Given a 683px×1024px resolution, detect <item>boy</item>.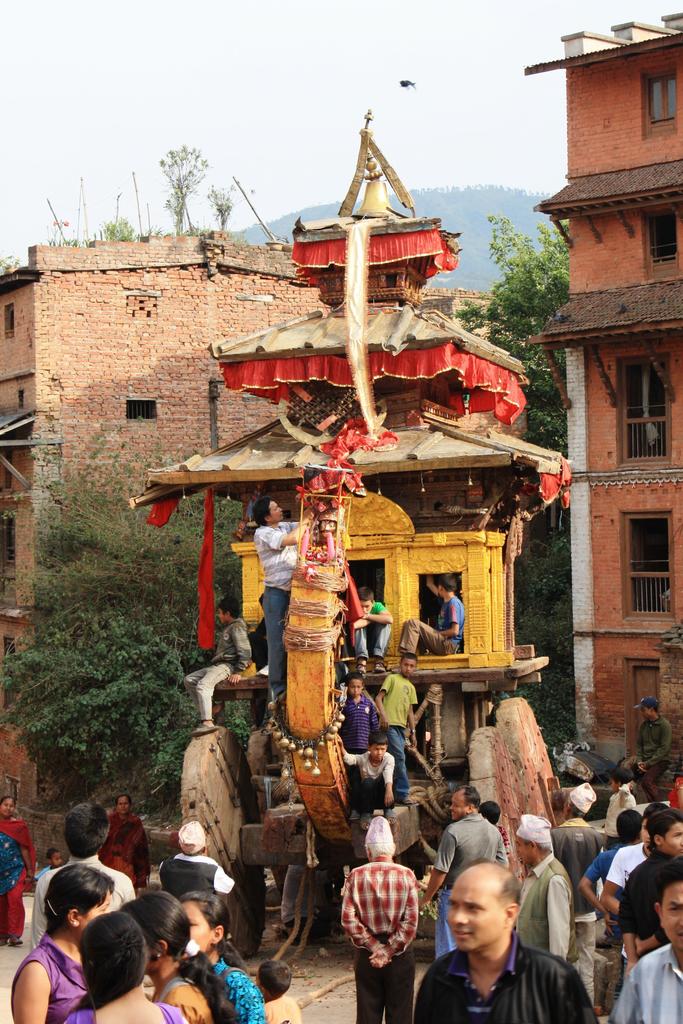
(478,801,511,858).
